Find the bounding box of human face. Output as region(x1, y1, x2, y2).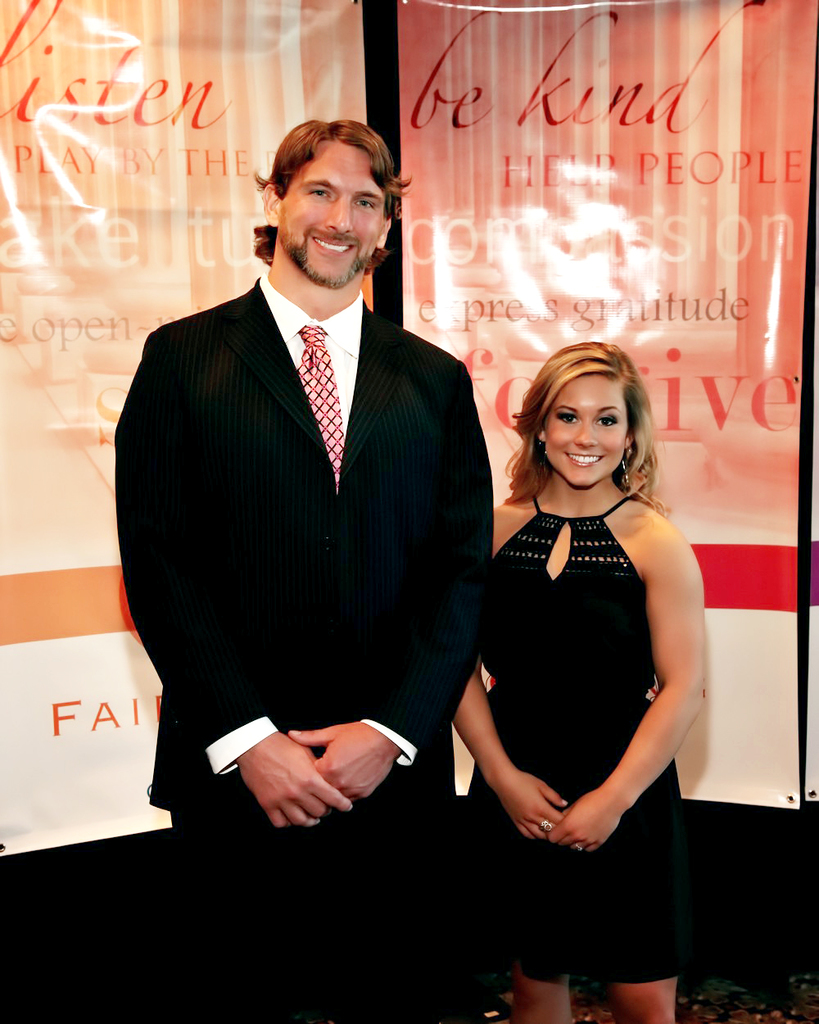
region(541, 371, 628, 482).
